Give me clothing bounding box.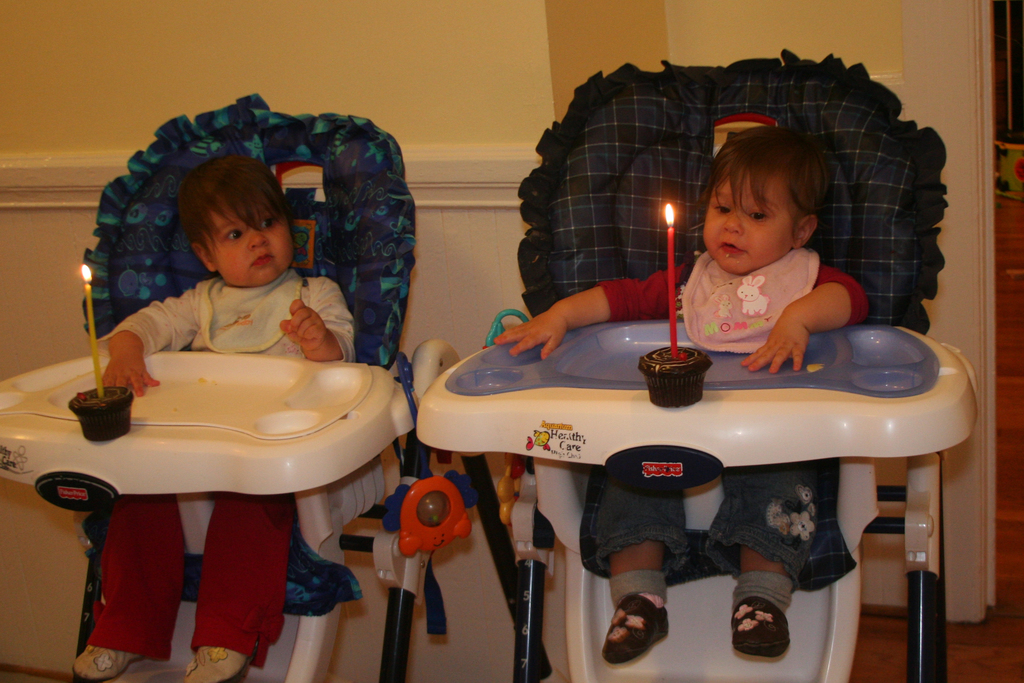
left=93, top=263, right=358, bottom=663.
